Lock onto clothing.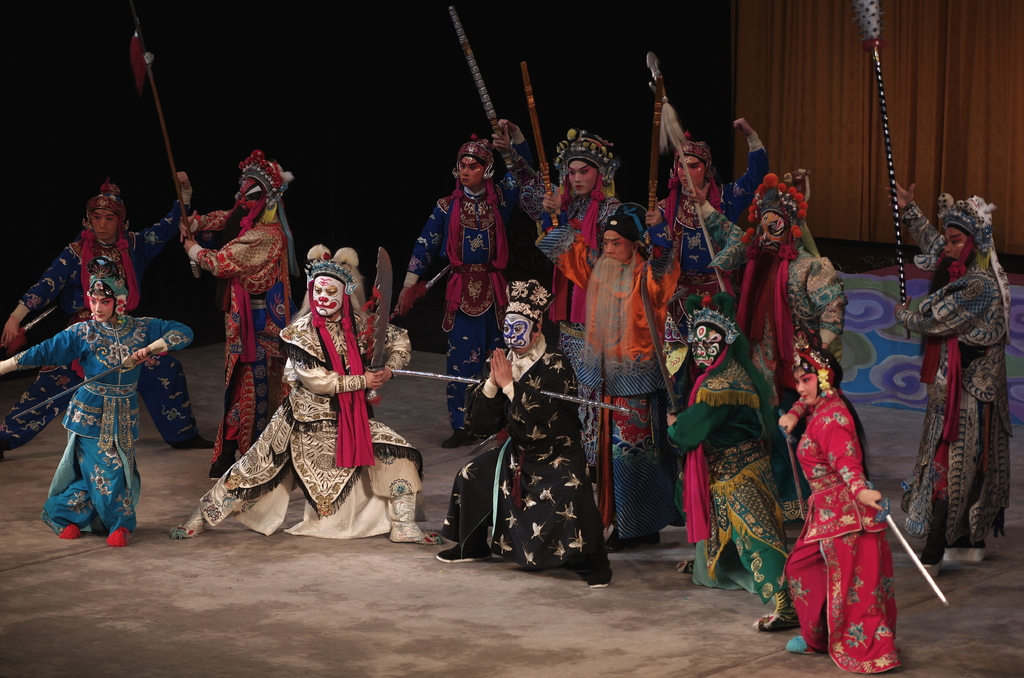
Locked: (777,385,899,677).
